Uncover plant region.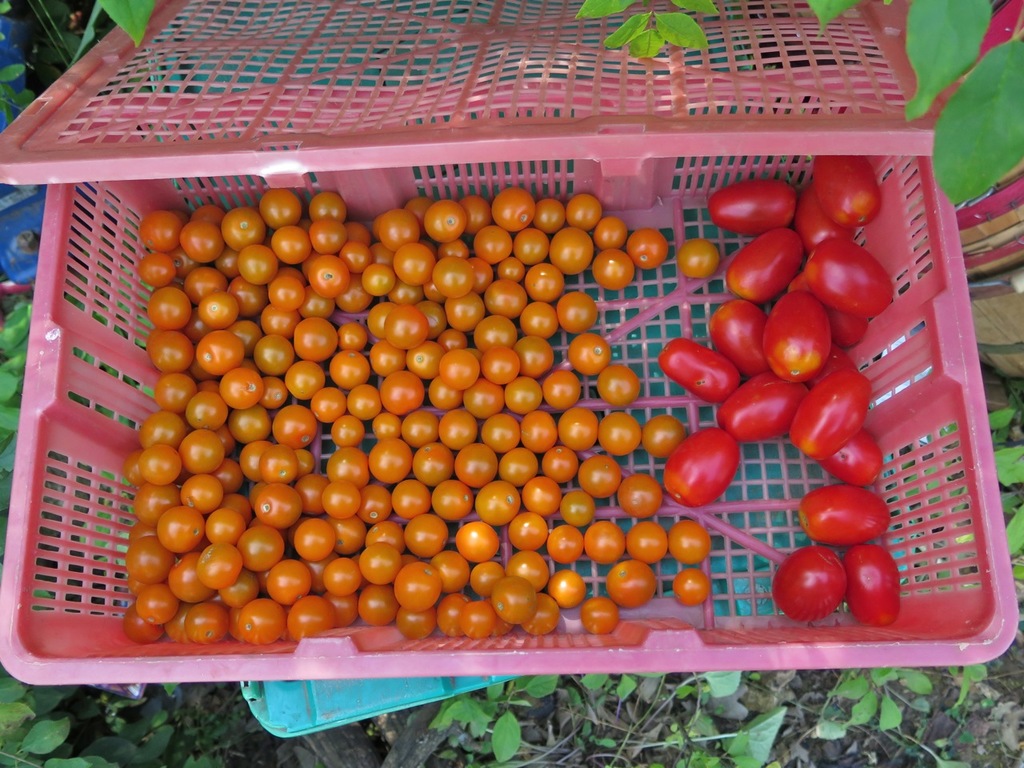
Uncovered: (567,0,725,63).
